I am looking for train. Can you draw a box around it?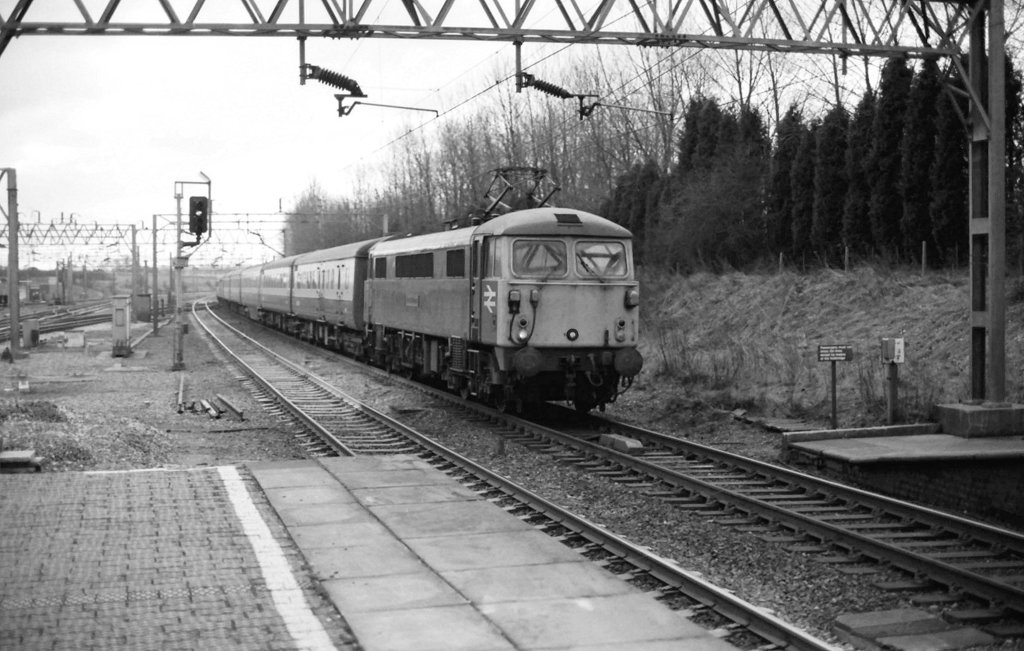
Sure, the bounding box is 203:158:634:425.
